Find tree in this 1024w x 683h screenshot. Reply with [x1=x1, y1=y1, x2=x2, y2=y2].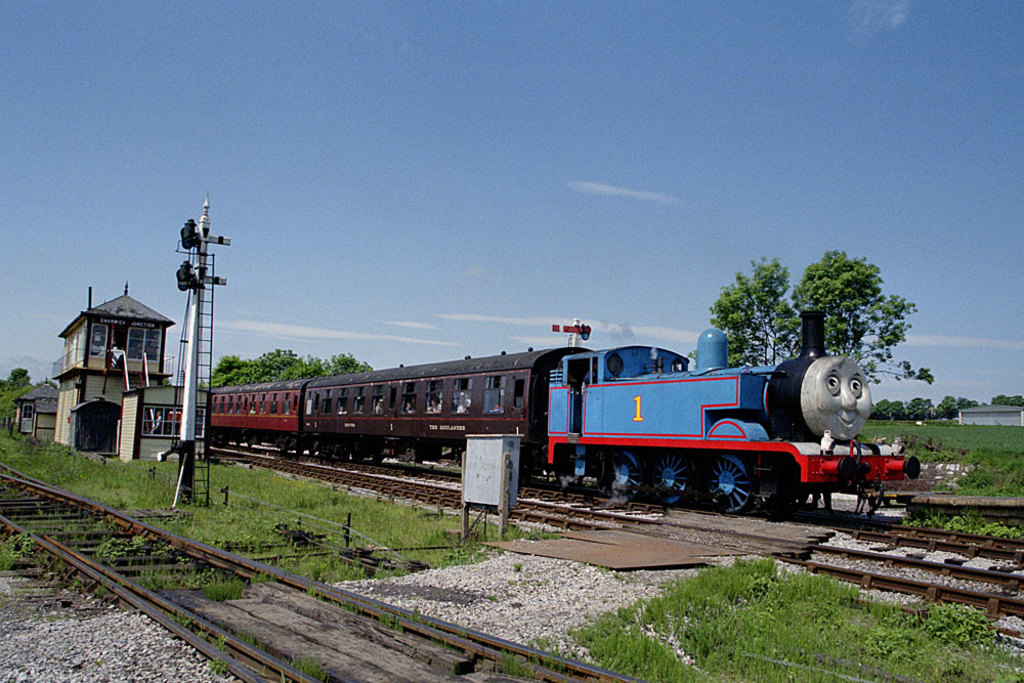
[x1=705, y1=254, x2=801, y2=364].
